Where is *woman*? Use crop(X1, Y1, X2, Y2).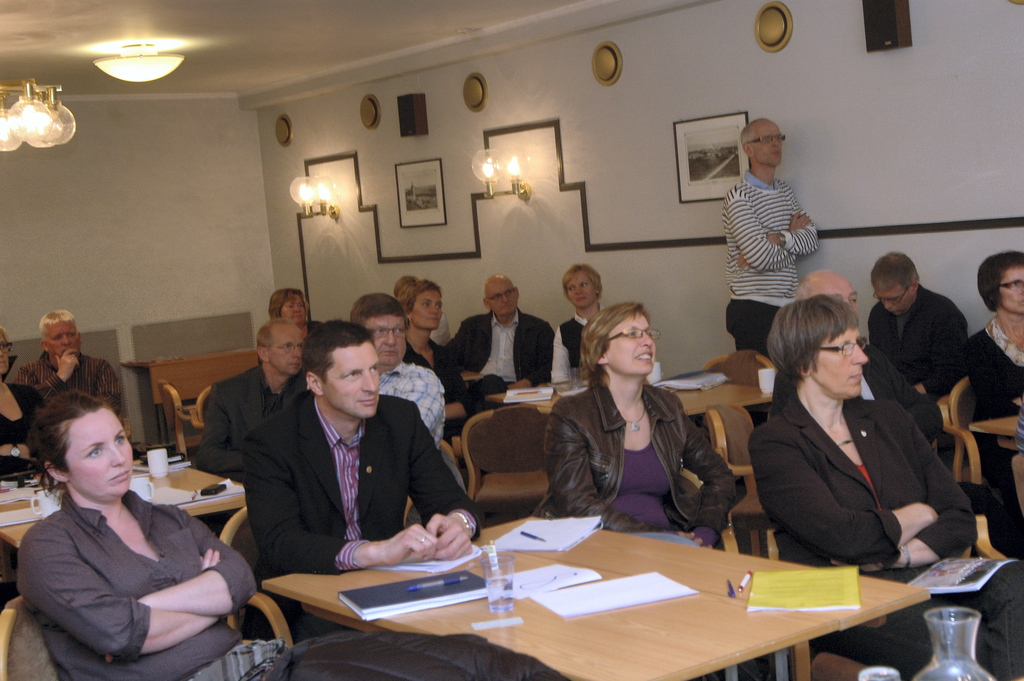
crop(529, 298, 742, 553).
